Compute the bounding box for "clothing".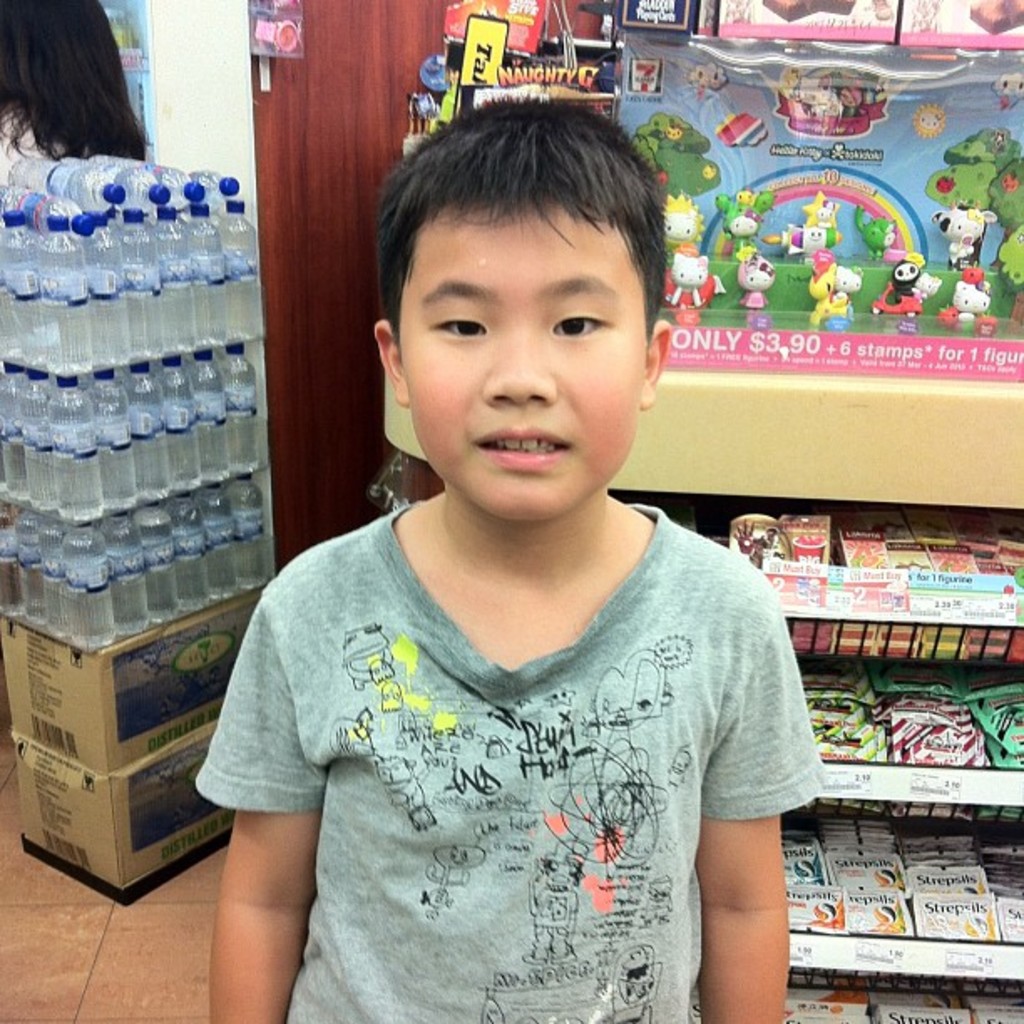
[192, 489, 822, 1022].
